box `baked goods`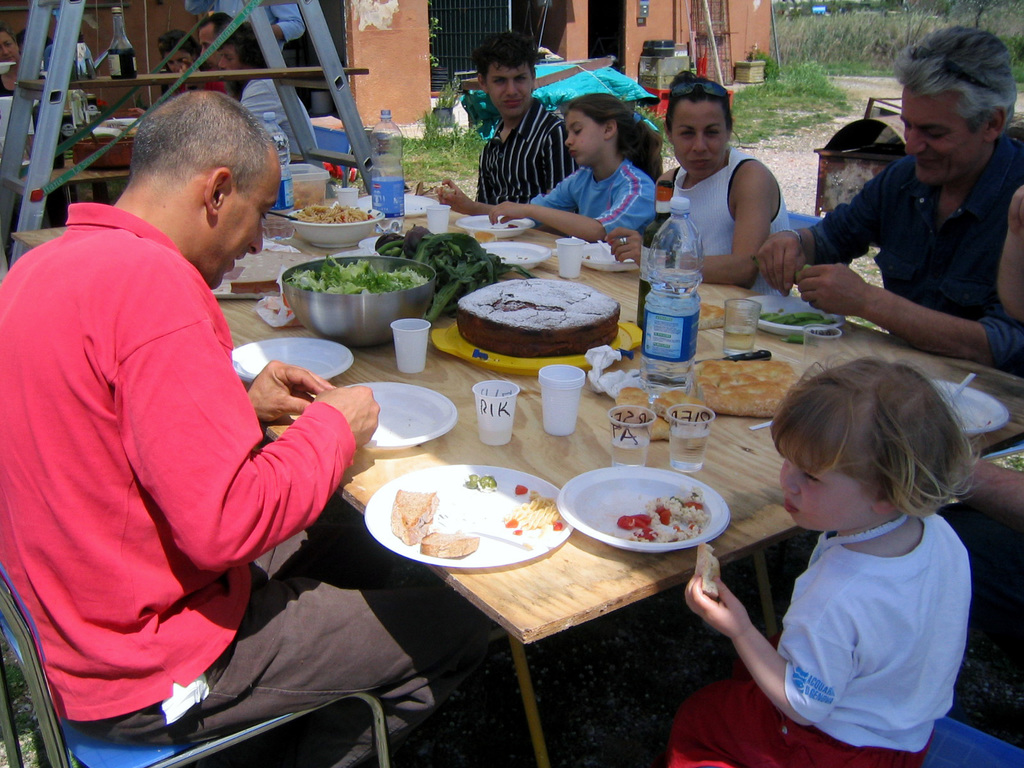
bbox(383, 488, 444, 547)
